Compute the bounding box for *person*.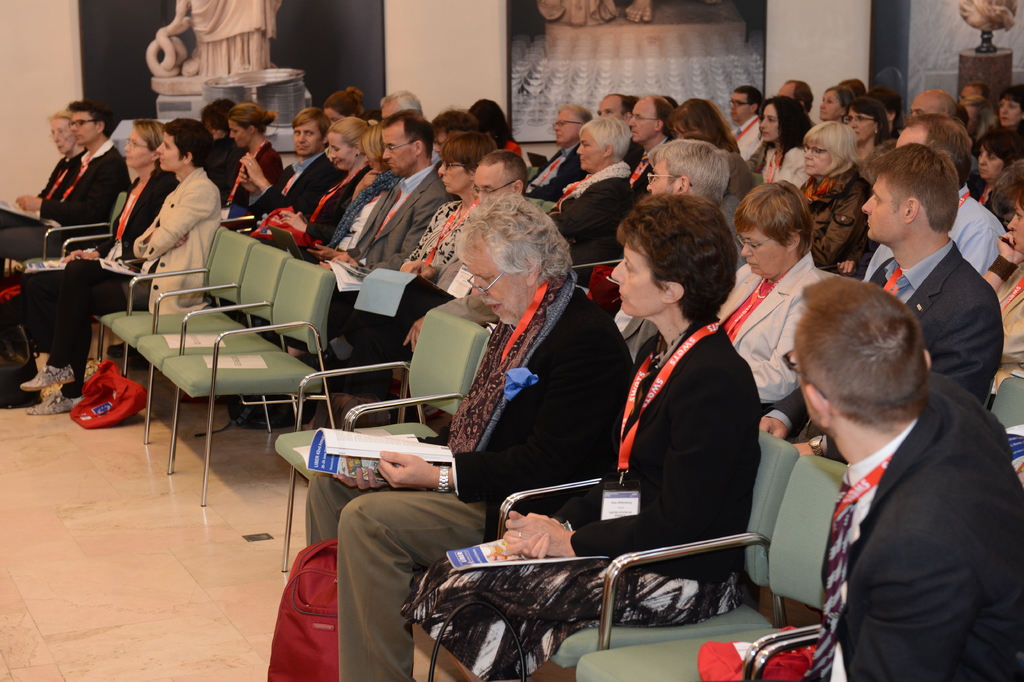
bbox=[334, 129, 490, 417].
